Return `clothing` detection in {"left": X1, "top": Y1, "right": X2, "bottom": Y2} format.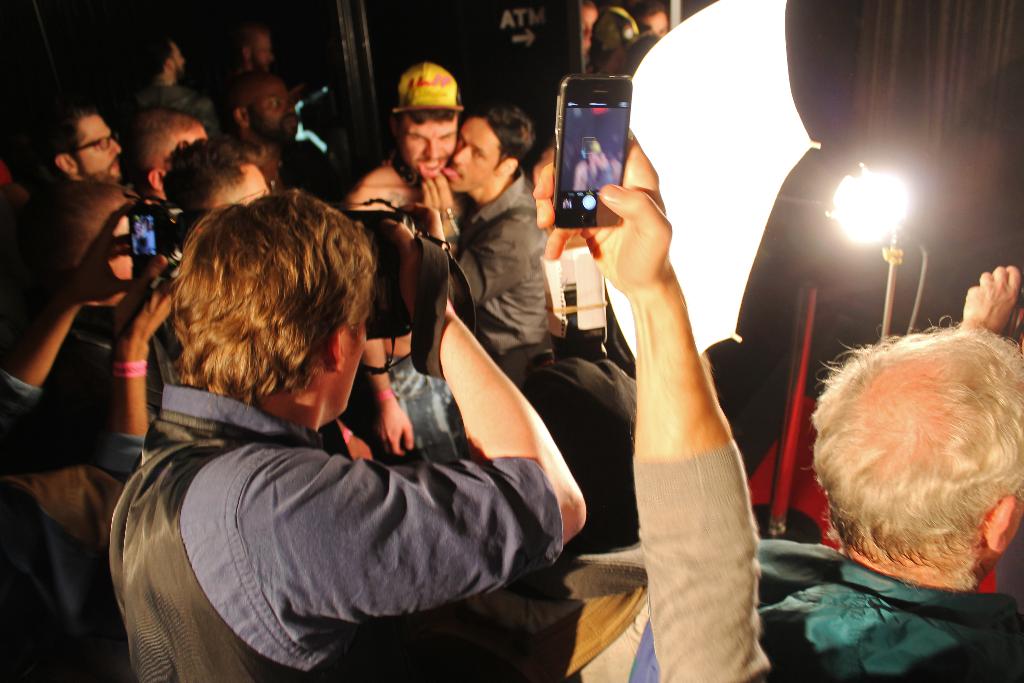
{"left": 0, "top": 370, "right": 147, "bottom": 682}.
